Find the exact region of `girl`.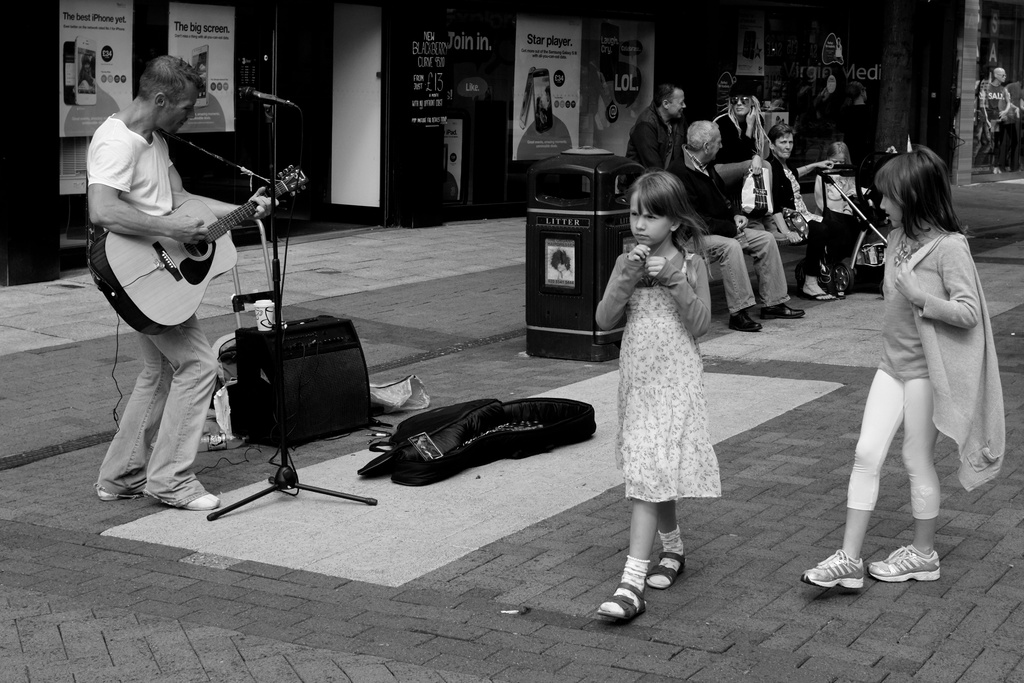
Exact region: (left=815, top=144, right=855, bottom=213).
